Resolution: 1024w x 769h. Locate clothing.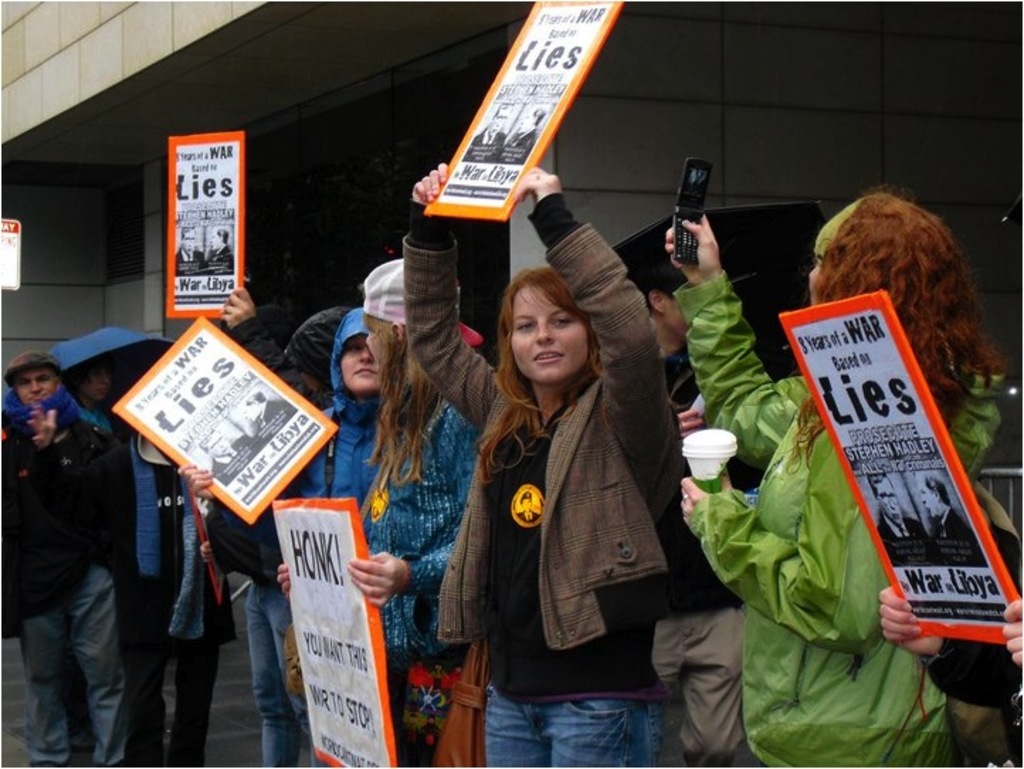
<box>651,358,794,765</box>.
